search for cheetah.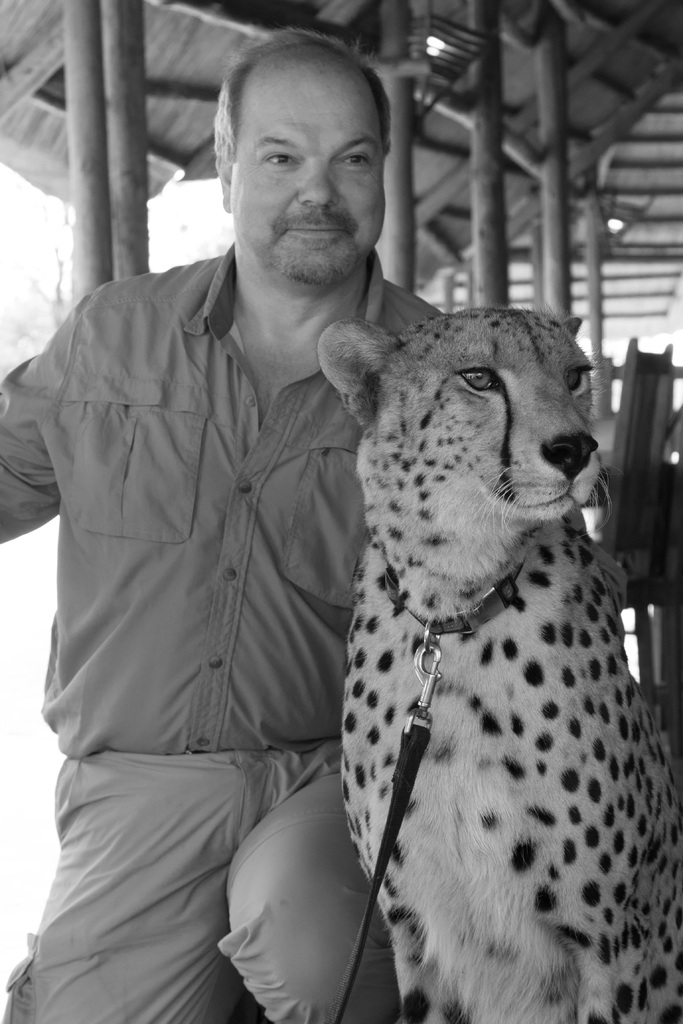
Found at crop(319, 305, 682, 1023).
